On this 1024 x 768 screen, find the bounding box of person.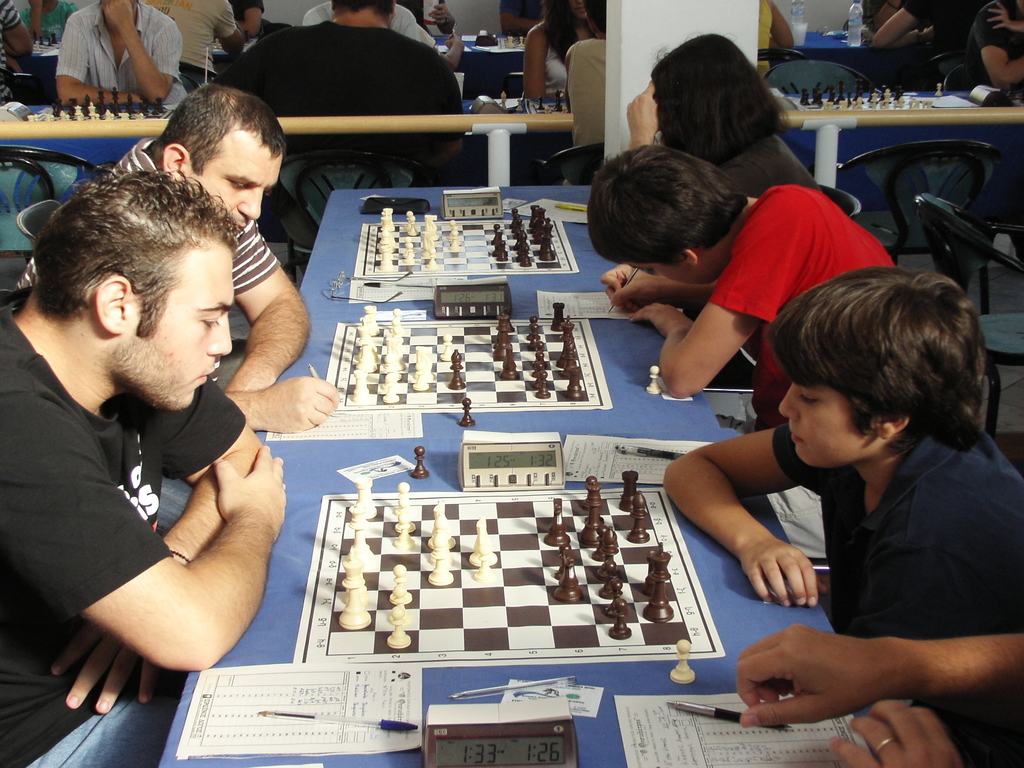
Bounding box: Rect(144, 0, 253, 87).
